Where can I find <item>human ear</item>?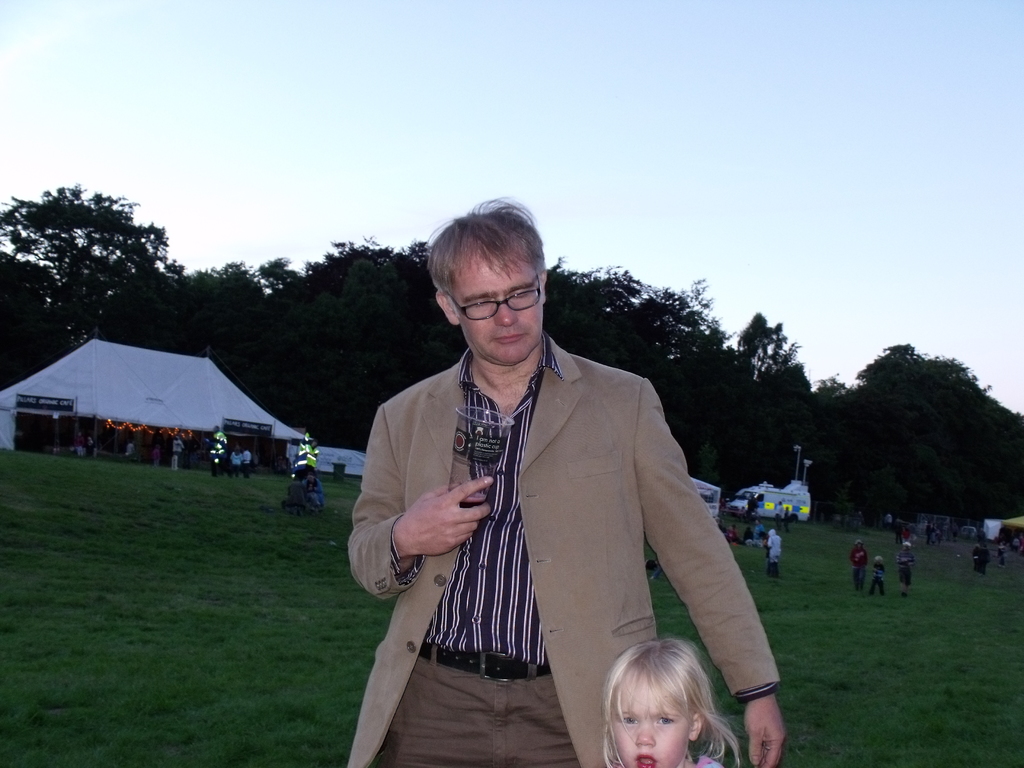
You can find it at 691, 716, 701, 740.
